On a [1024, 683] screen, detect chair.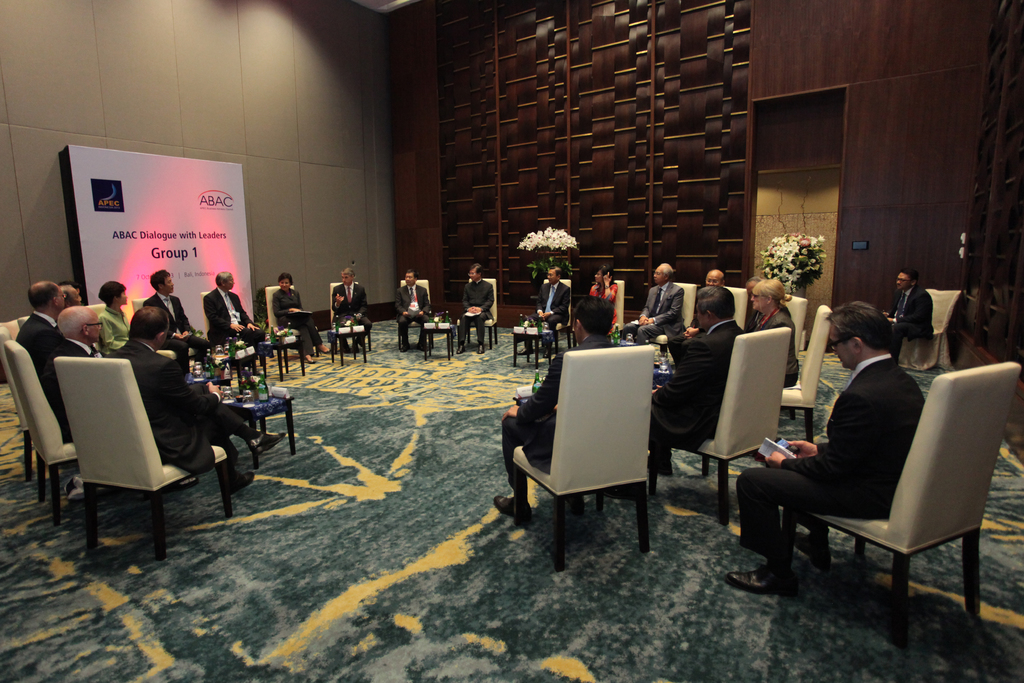
<bbox>51, 358, 225, 562</bbox>.
